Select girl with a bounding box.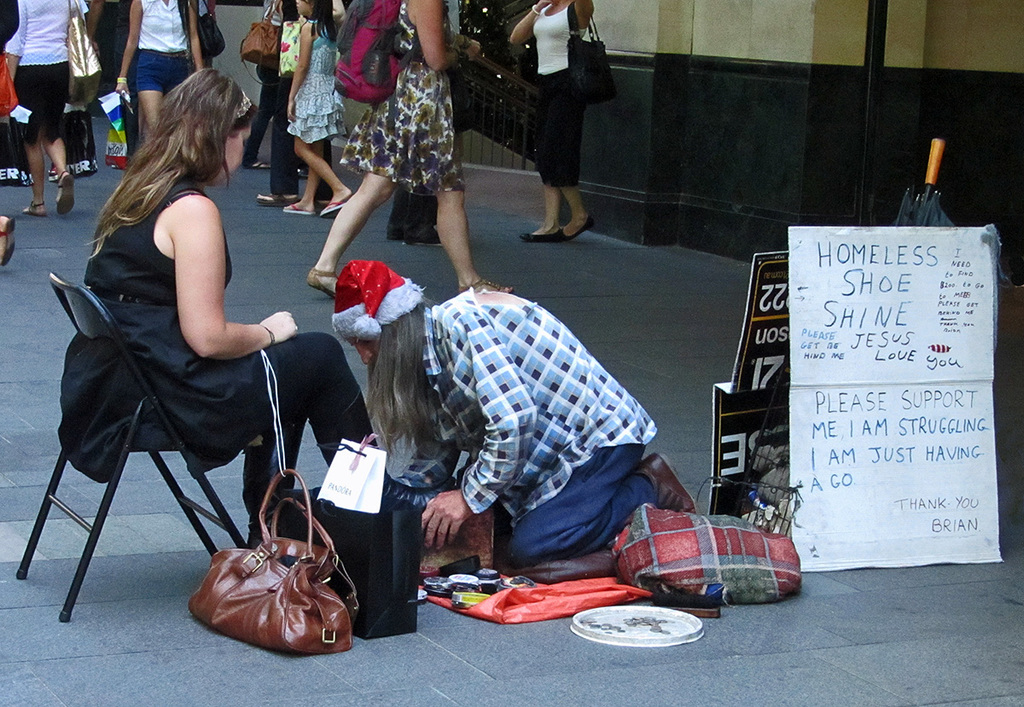
crop(76, 63, 376, 542).
